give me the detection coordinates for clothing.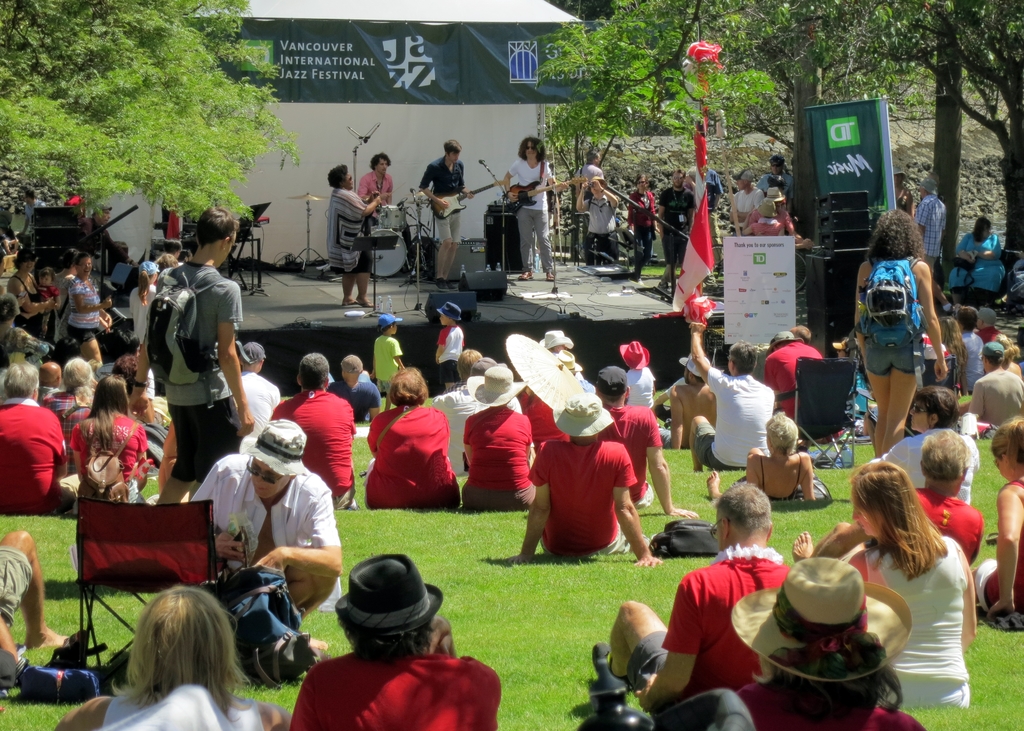
[left=865, top=337, right=925, bottom=376].
